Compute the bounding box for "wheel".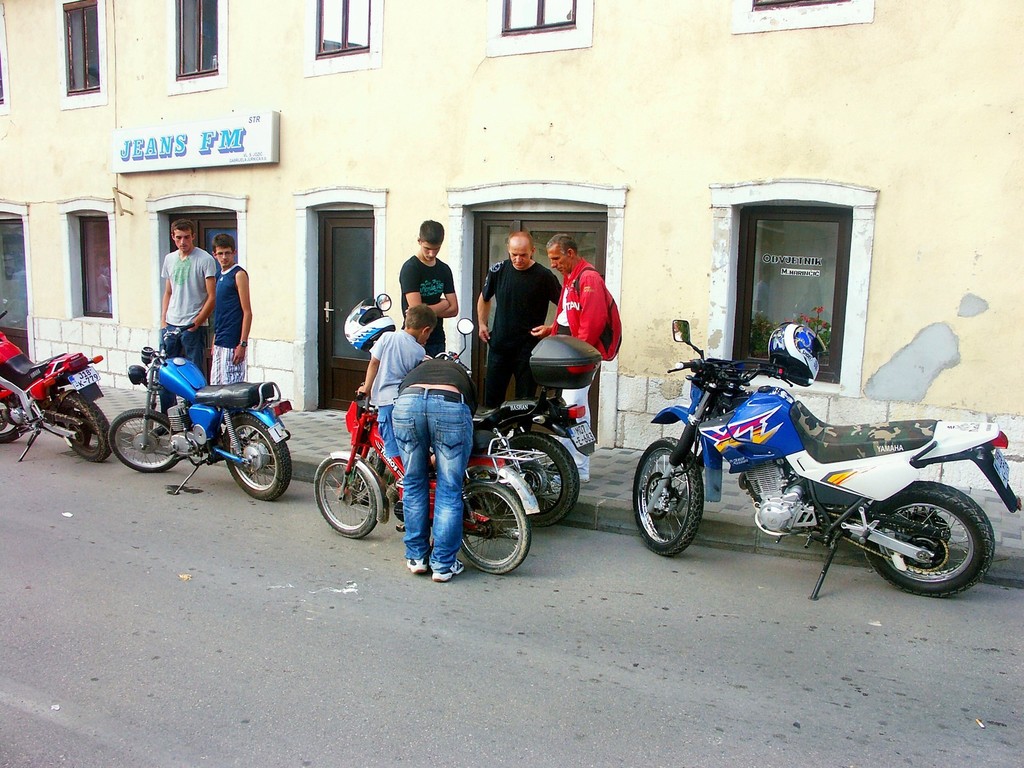
<region>350, 450, 392, 505</region>.
